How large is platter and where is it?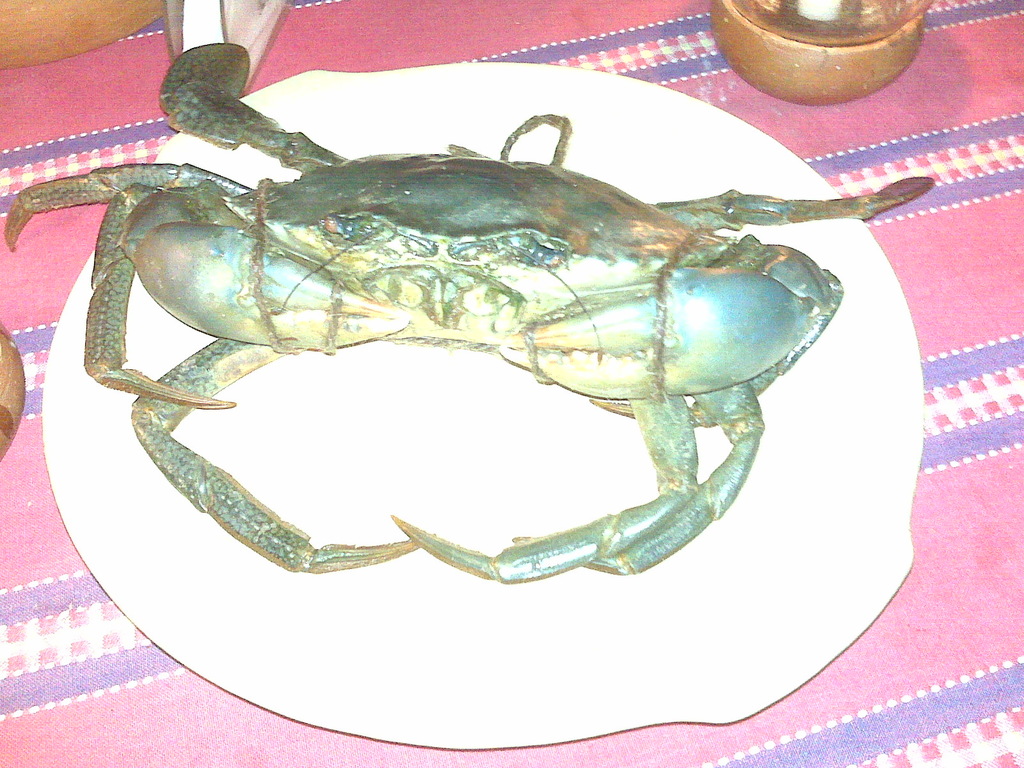
Bounding box: [38,60,922,748].
